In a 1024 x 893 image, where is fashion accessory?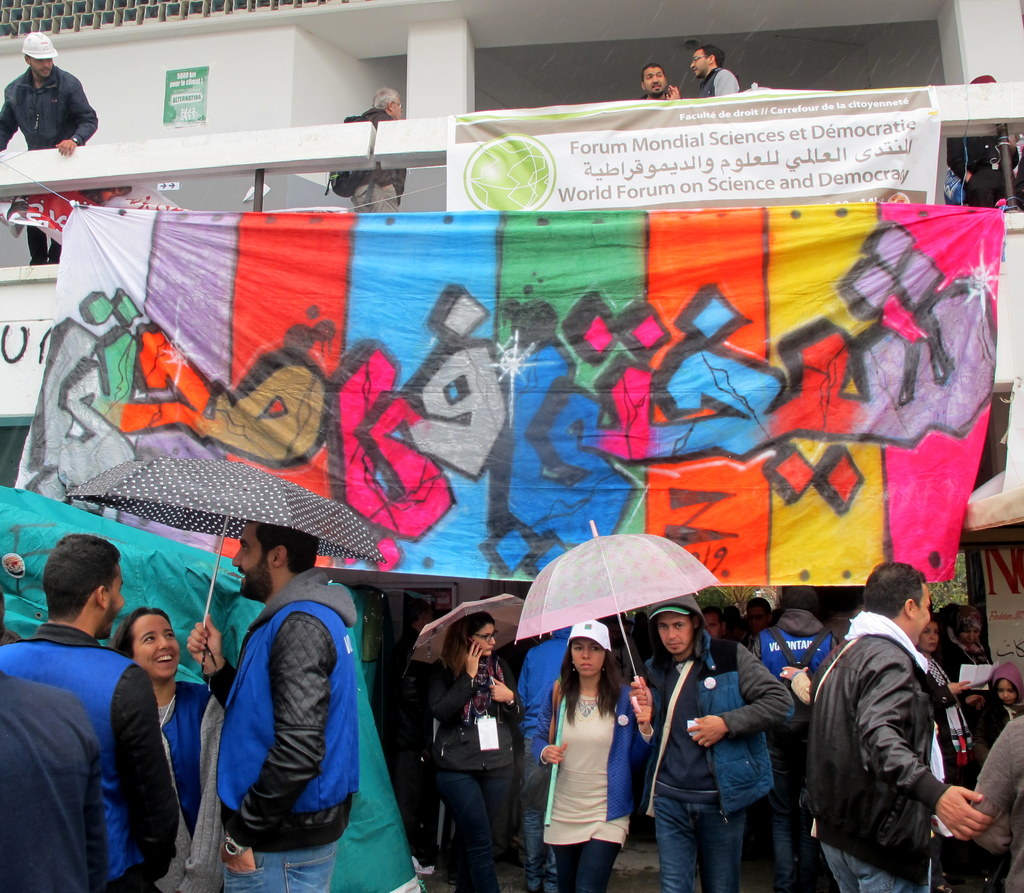
x1=471, y1=651, x2=476, y2=658.
